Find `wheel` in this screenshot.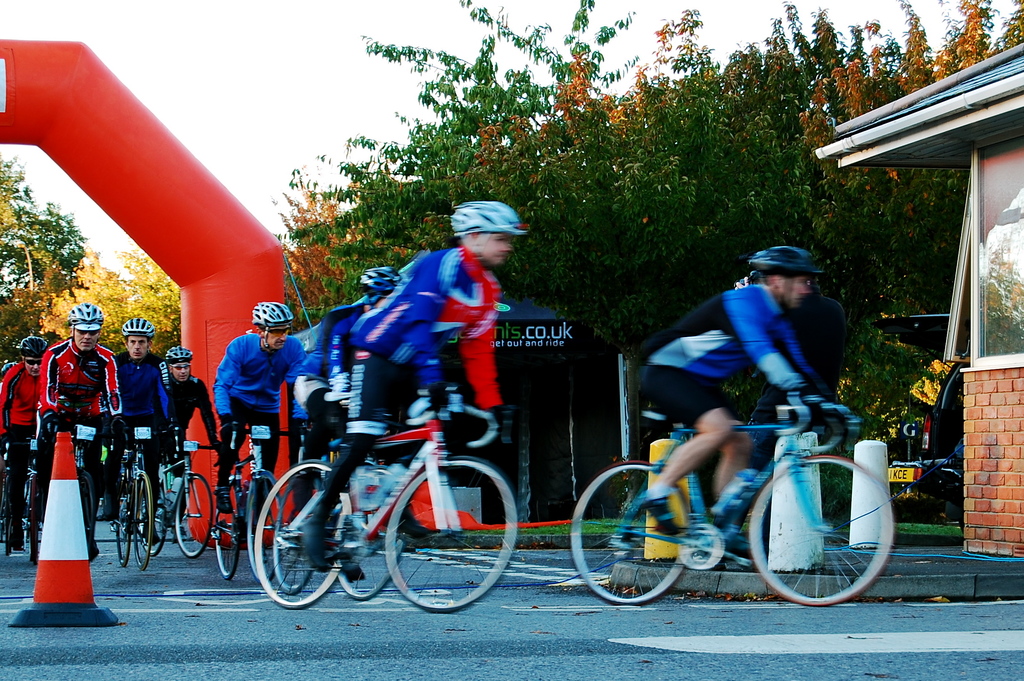
The bounding box for `wheel` is {"x1": 251, "y1": 456, "x2": 352, "y2": 611}.
